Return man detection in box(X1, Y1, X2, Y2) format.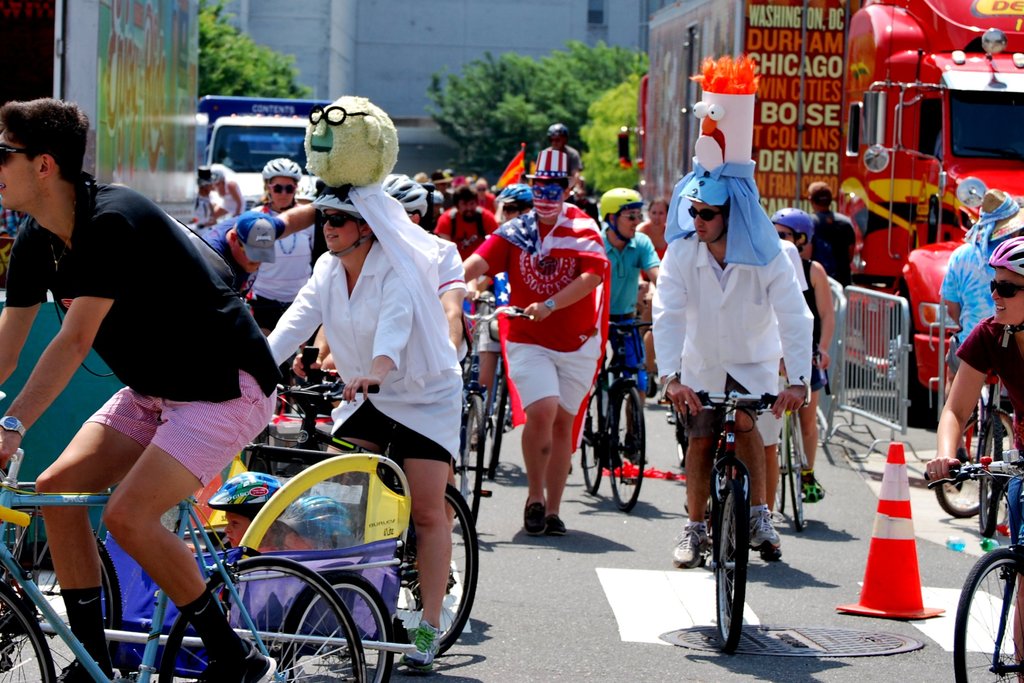
box(461, 148, 607, 539).
